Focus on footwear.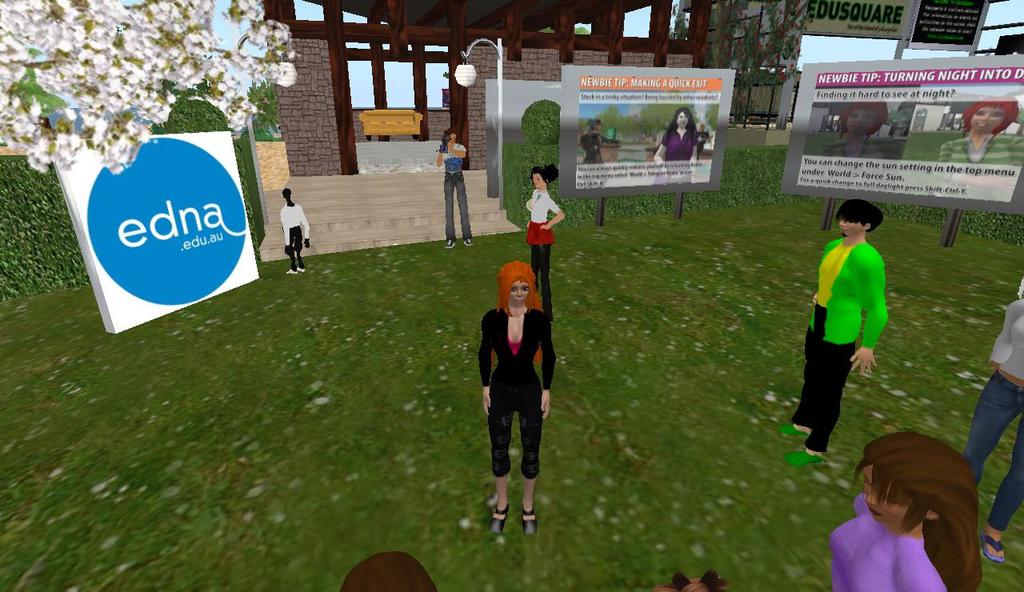
Focused at detection(491, 501, 509, 536).
